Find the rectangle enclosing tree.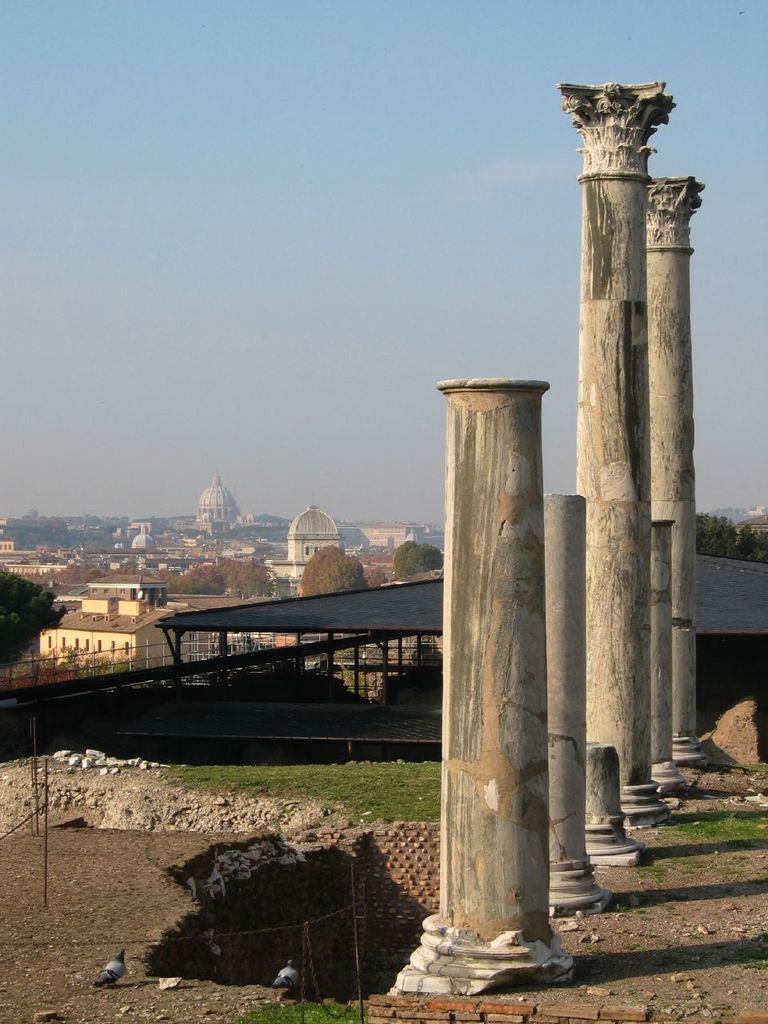
0/566/97/682.
